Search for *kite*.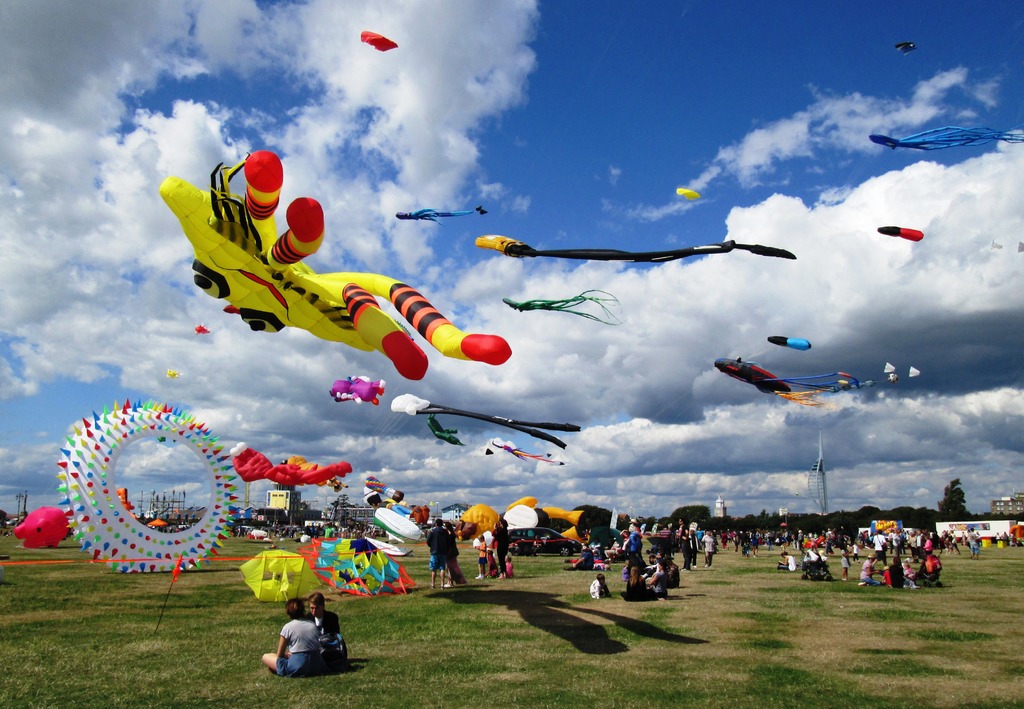
Found at box=[452, 493, 593, 543].
